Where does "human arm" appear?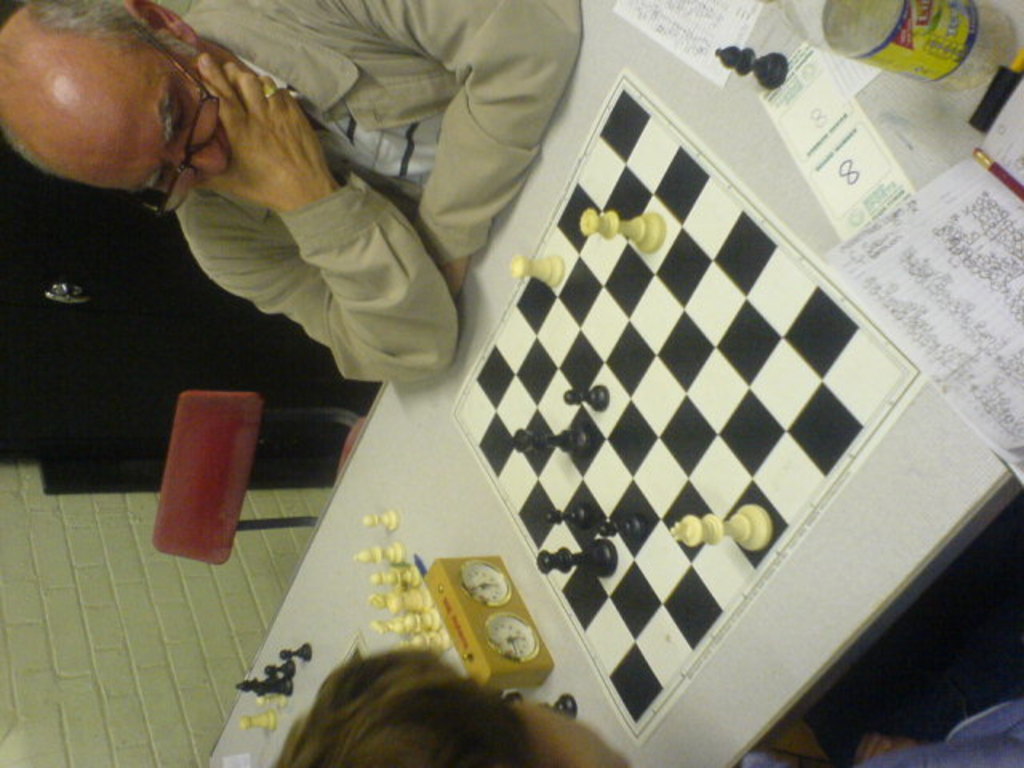
Appears at (x1=251, y1=0, x2=587, y2=298).
